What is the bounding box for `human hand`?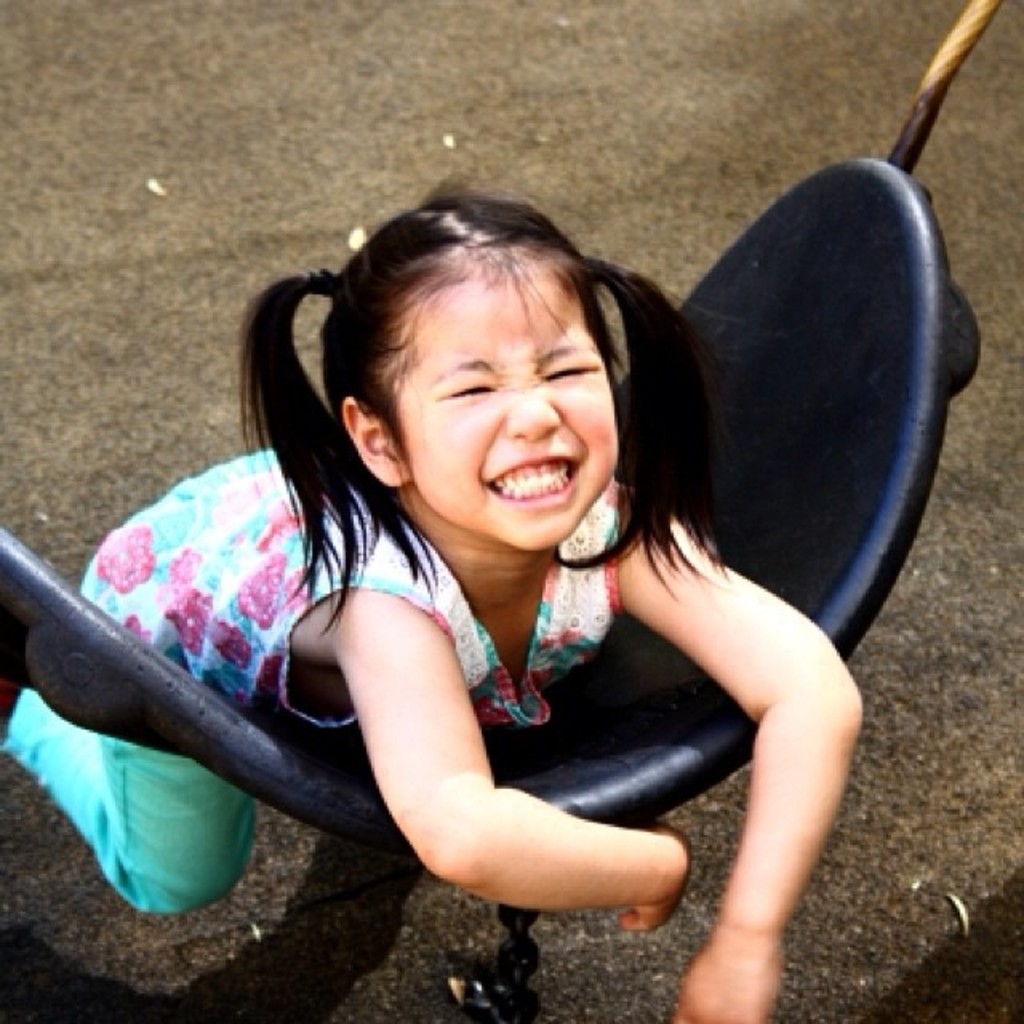
(left=613, top=824, right=694, bottom=936).
